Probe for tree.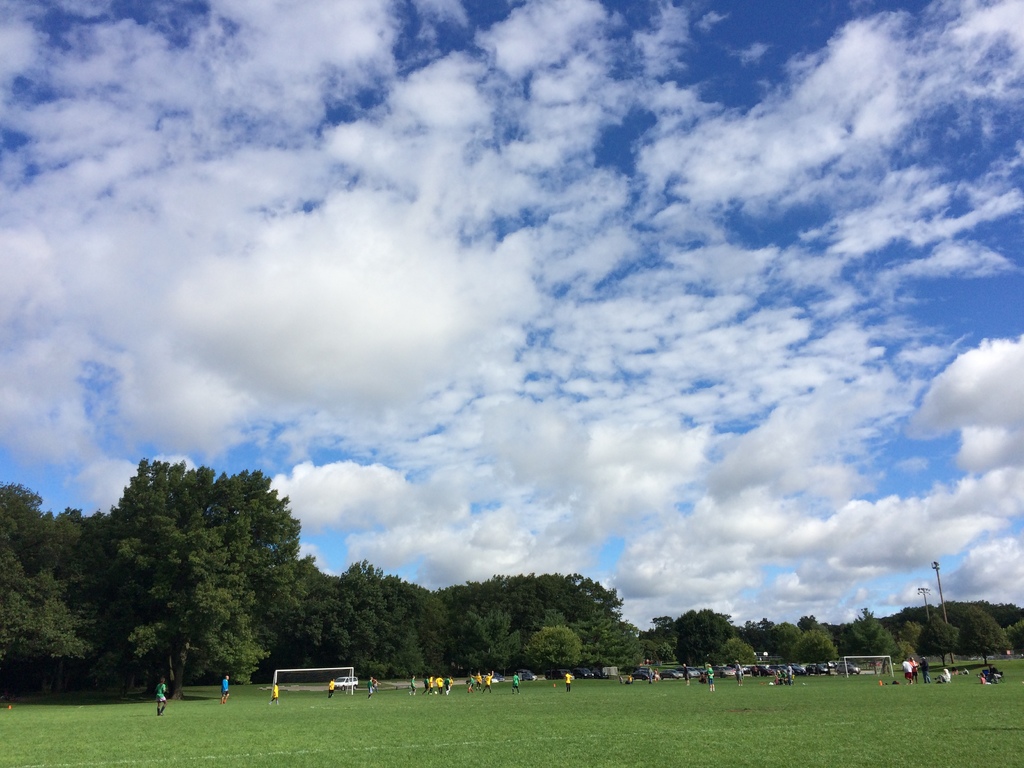
Probe result: 790,622,842,671.
